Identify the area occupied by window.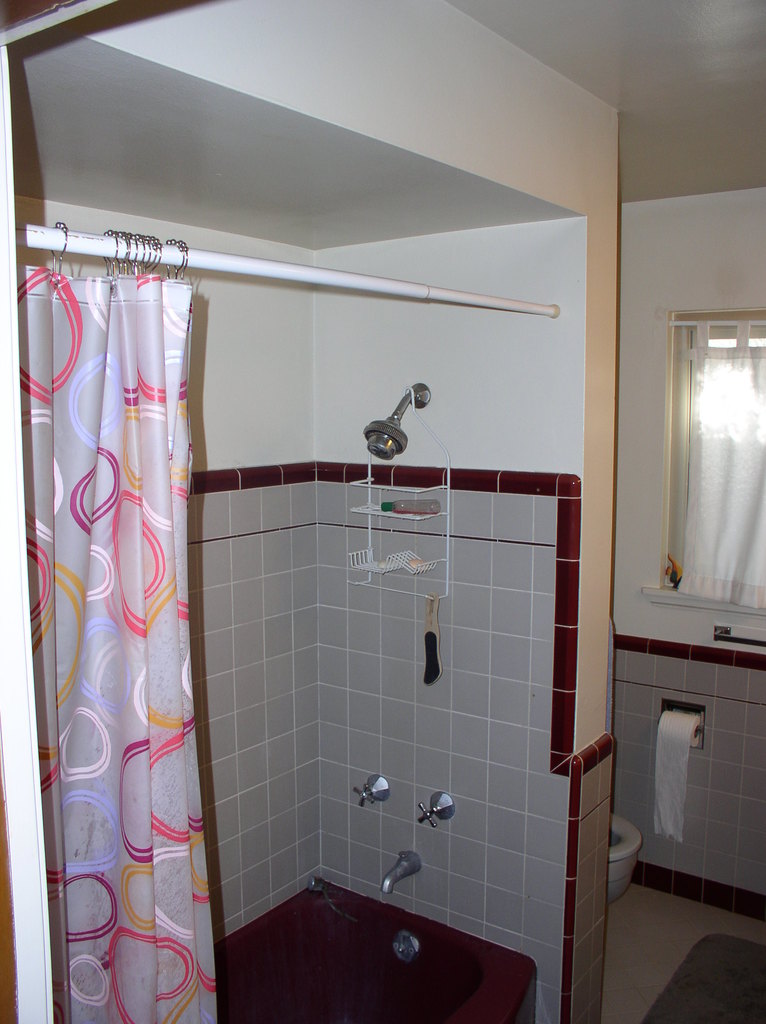
Area: left=640, top=307, right=765, bottom=620.
